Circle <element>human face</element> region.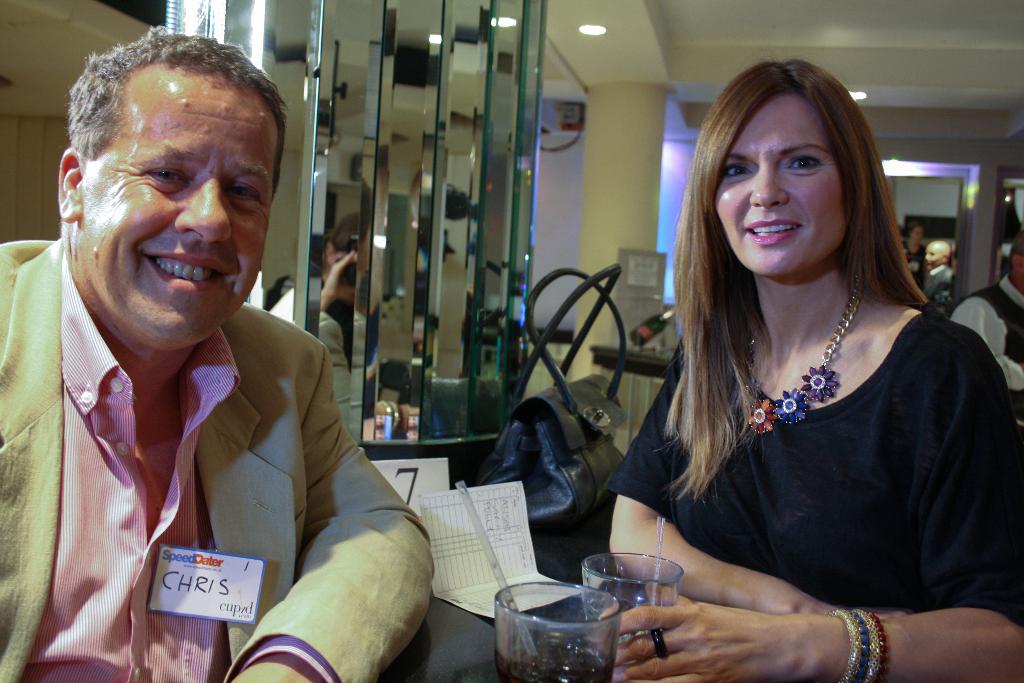
Region: <region>83, 70, 279, 352</region>.
